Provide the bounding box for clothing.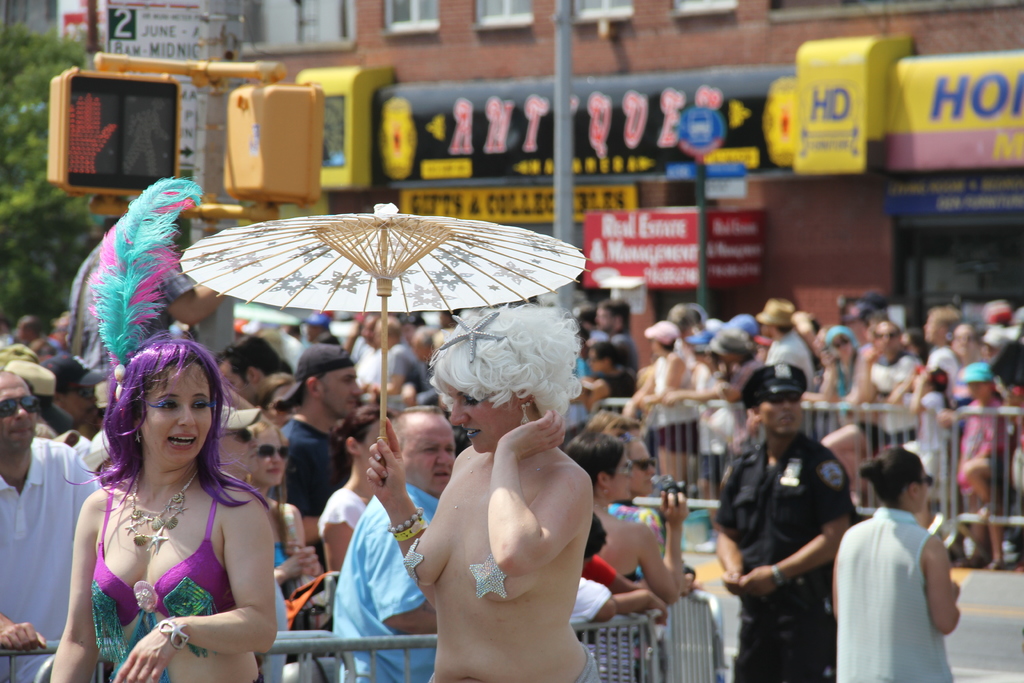
l=837, t=491, r=963, b=668.
